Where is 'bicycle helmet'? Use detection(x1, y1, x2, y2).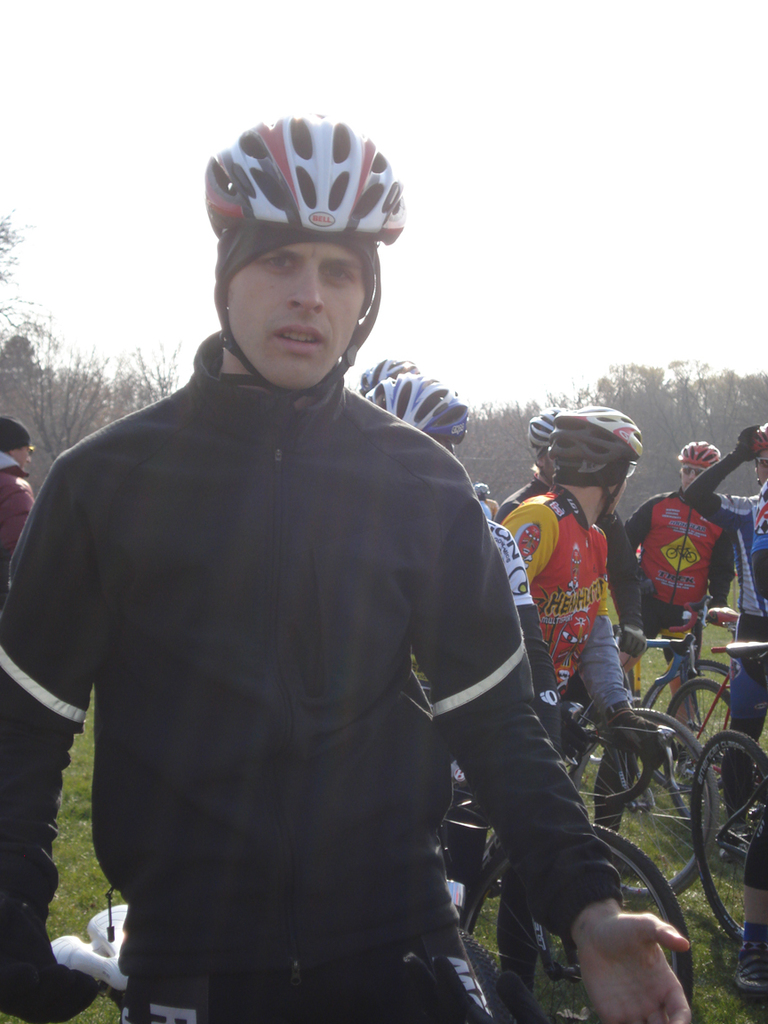
detection(549, 406, 641, 528).
